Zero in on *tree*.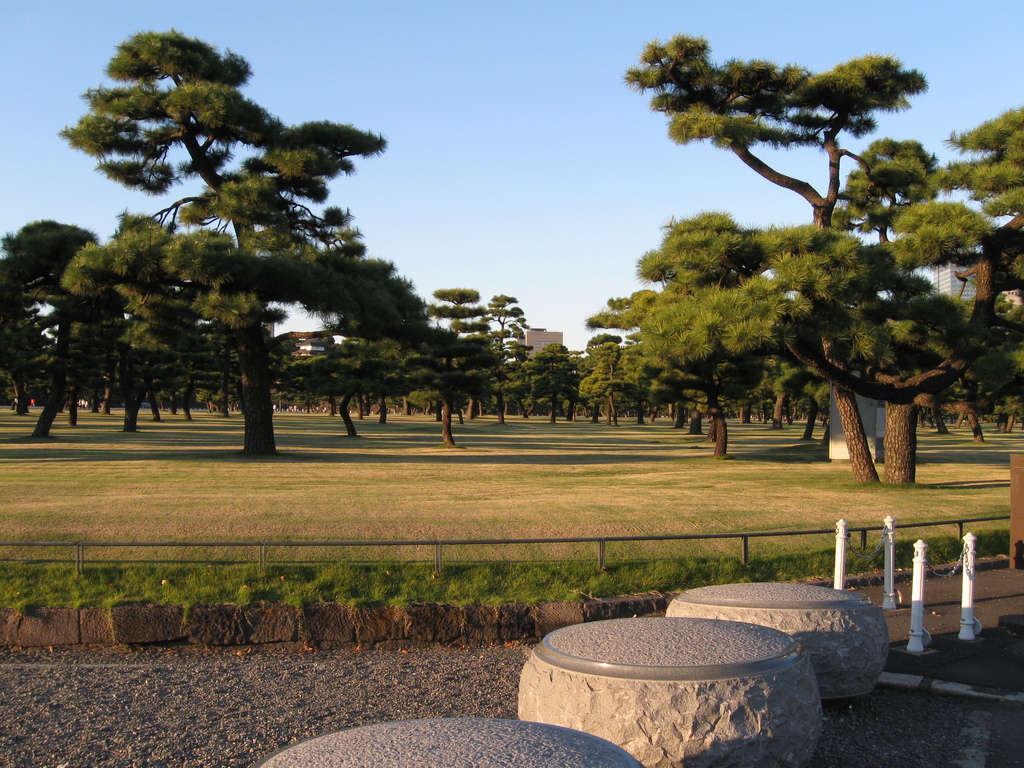
Zeroed in: [470,284,544,424].
